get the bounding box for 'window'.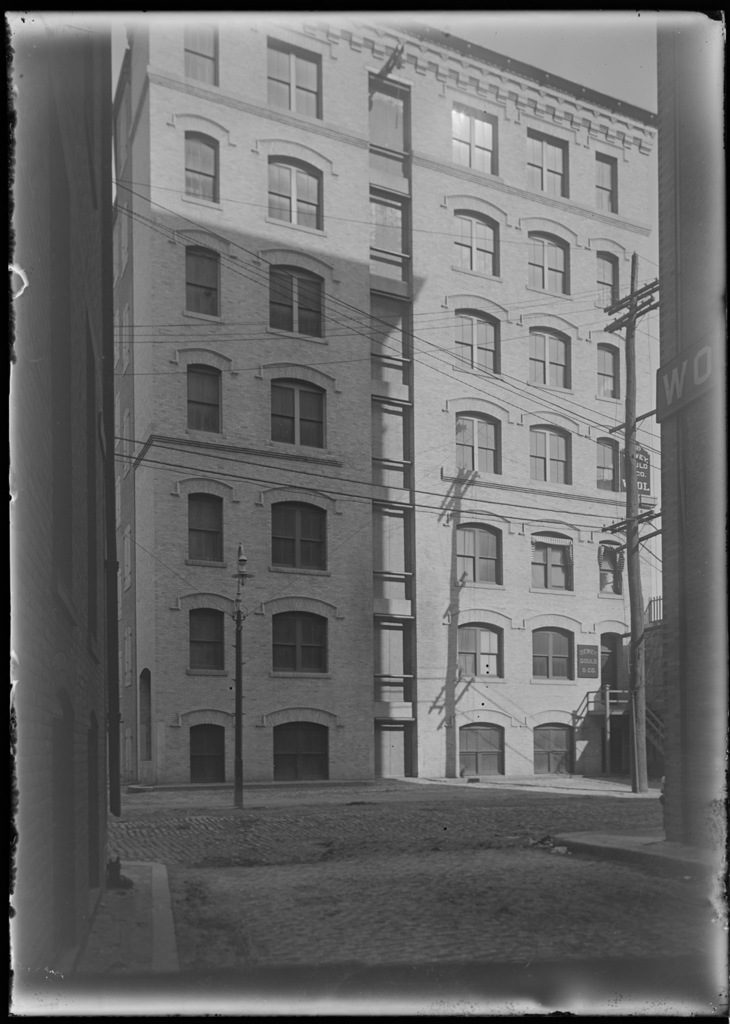
crop(452, 412, 501, 472).
